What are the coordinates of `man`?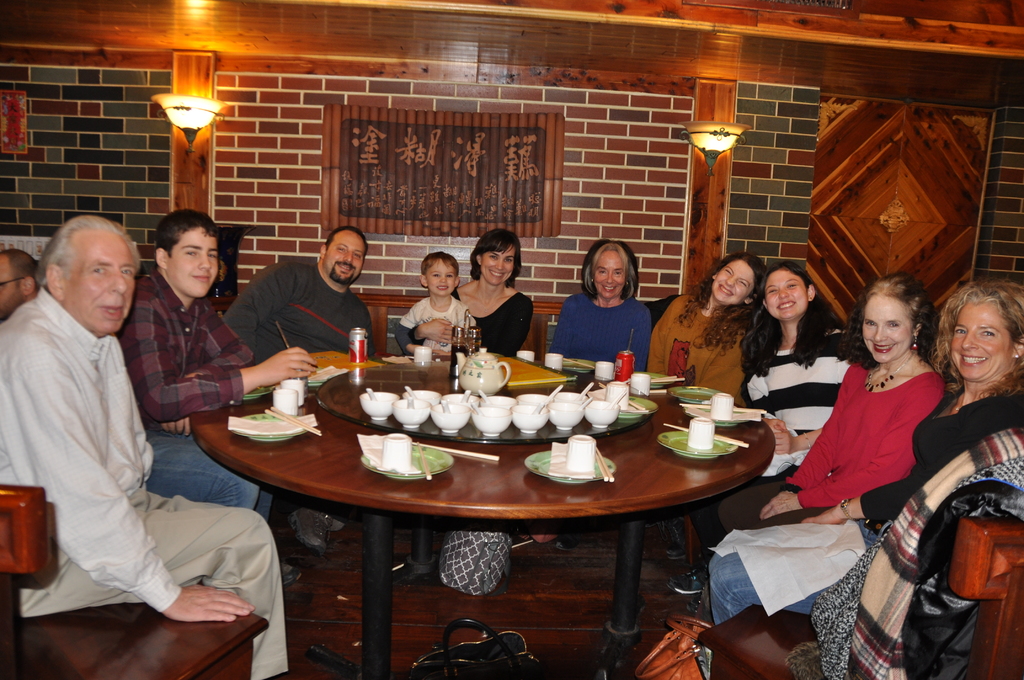
crop(0, 247, 42, 325).
